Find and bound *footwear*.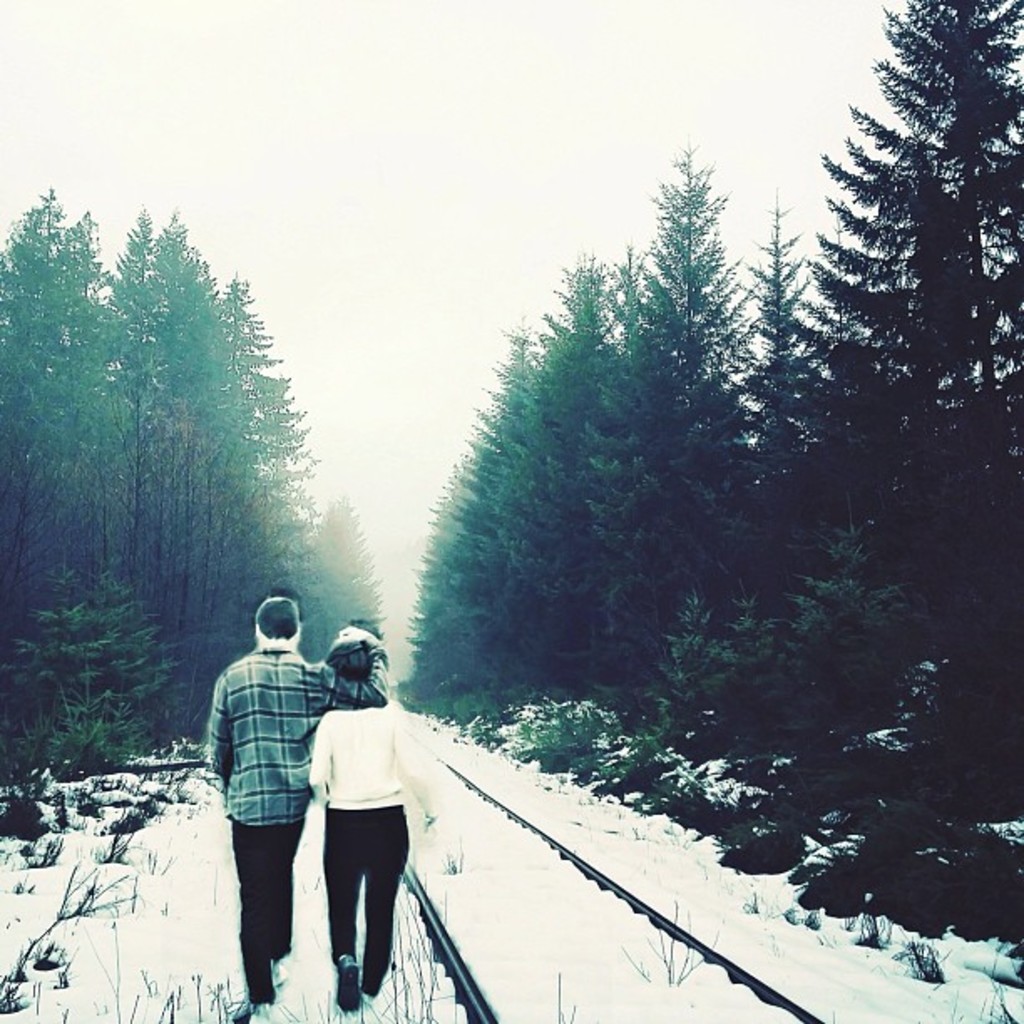
Bound: box=[361, 980, 381, 1001].
